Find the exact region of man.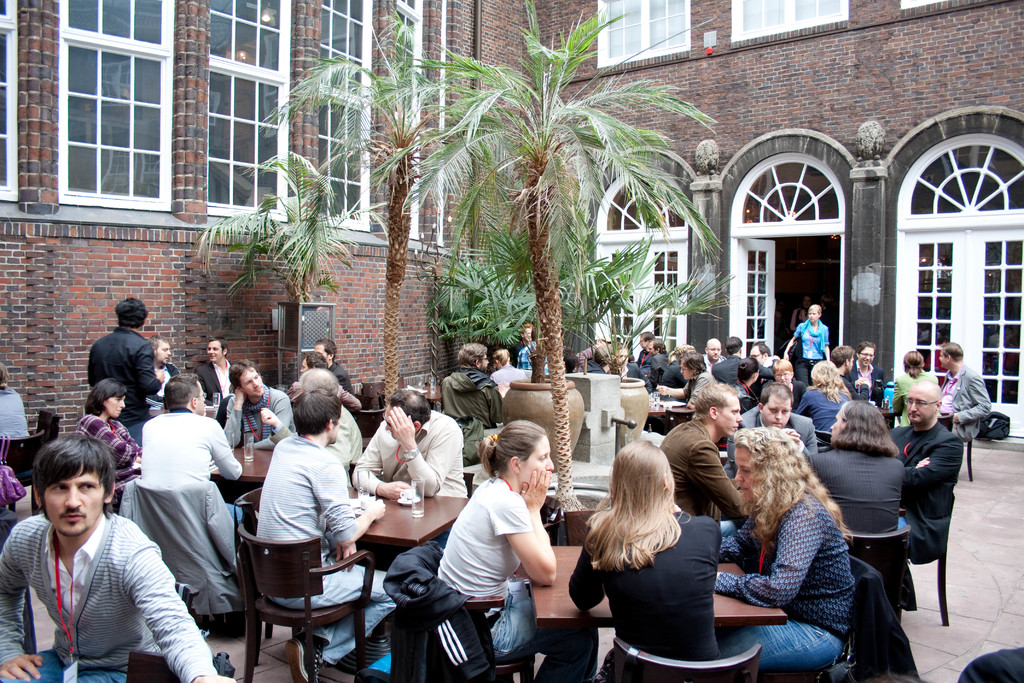
Exact region: bbox=(845, 342, 881, 393).
